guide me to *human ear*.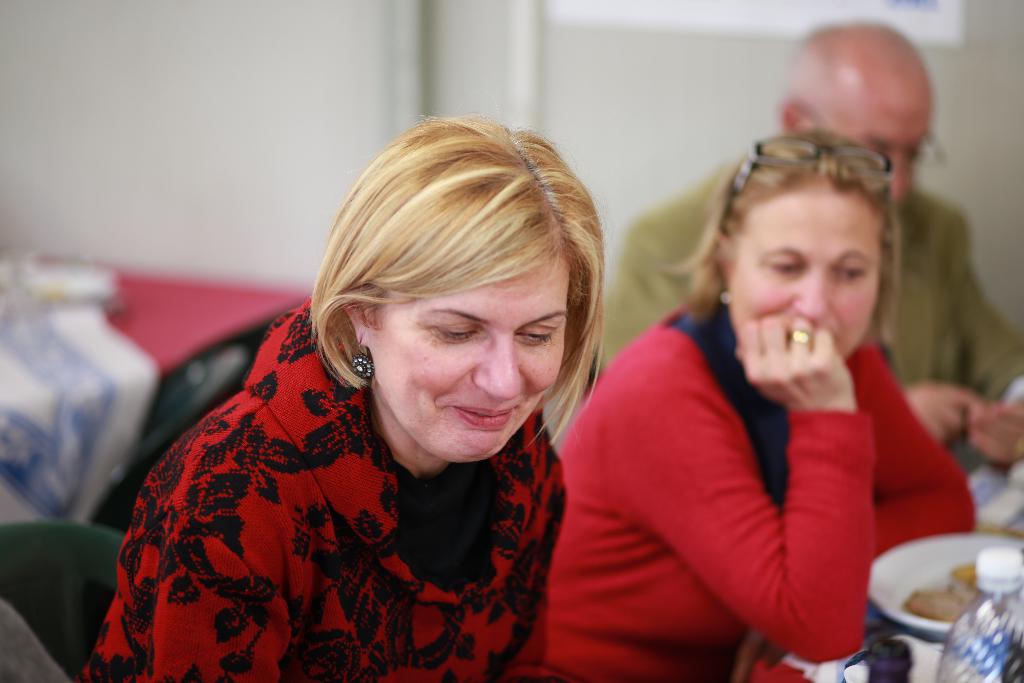
Guidance: 346/300/379/345.
